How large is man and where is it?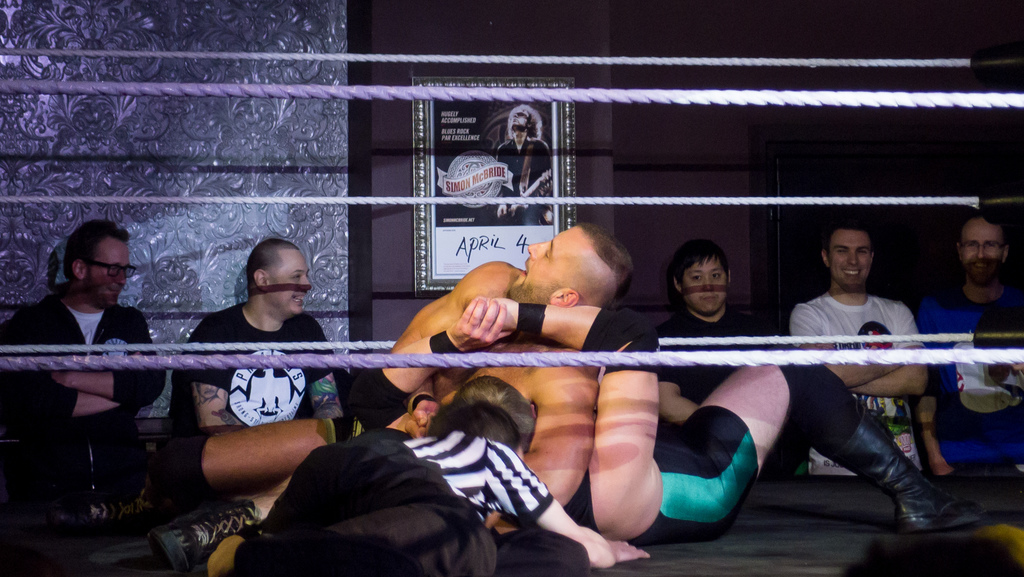
Bounding box: Rect(781, 227, 930, 475).
